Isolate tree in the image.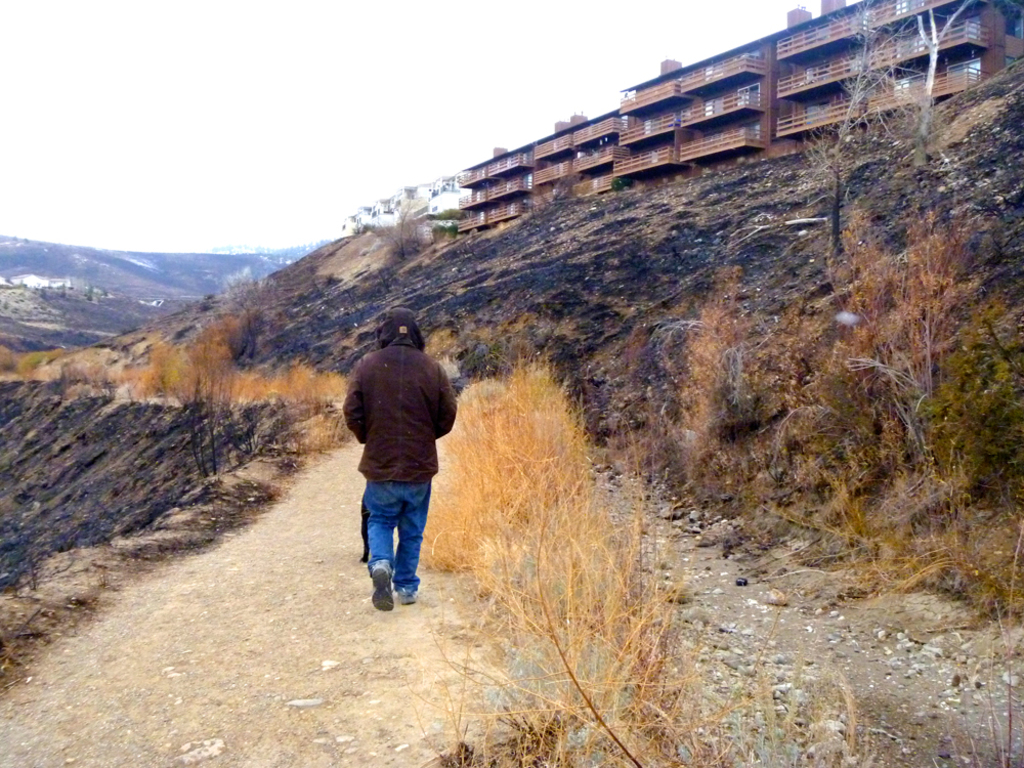
Isolated region: region(126, 313, 285, 492).
